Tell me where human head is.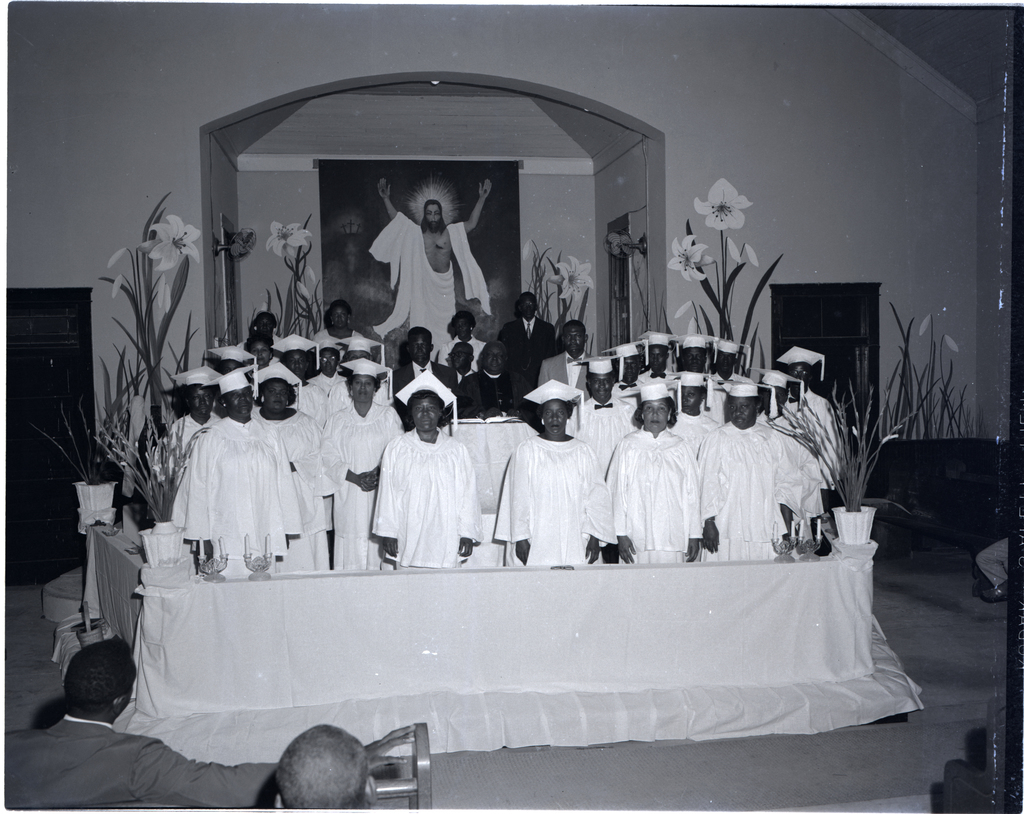
human head is at [205, 343, 257, 374].
